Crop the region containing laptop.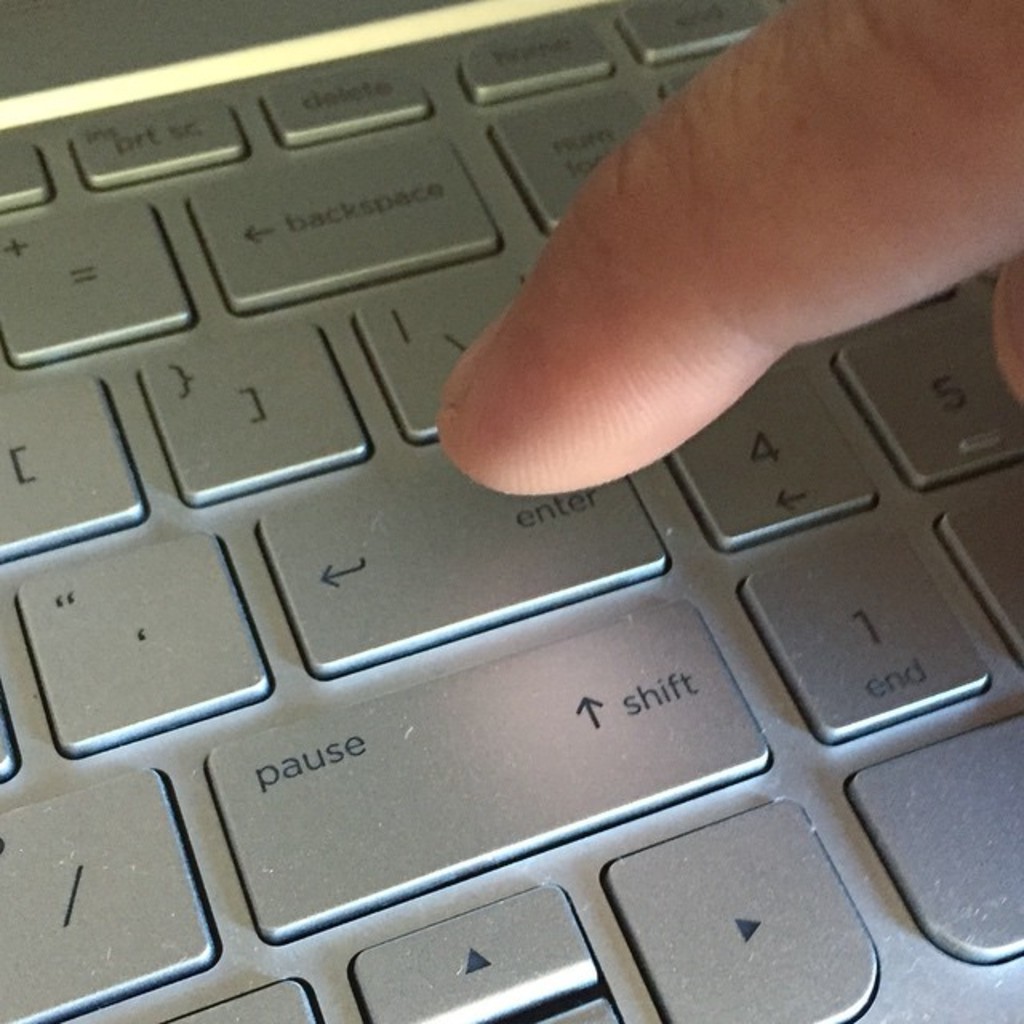
Crop region: 0, 0, 1022, 1022.
